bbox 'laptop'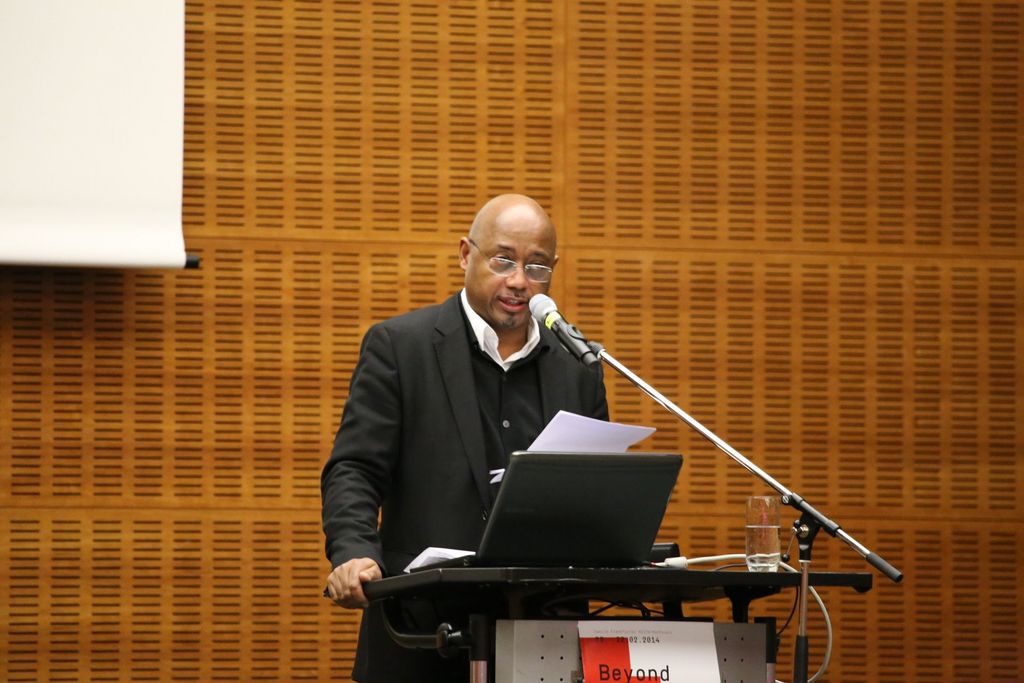
bbox=(406, 450, 684, 571)
